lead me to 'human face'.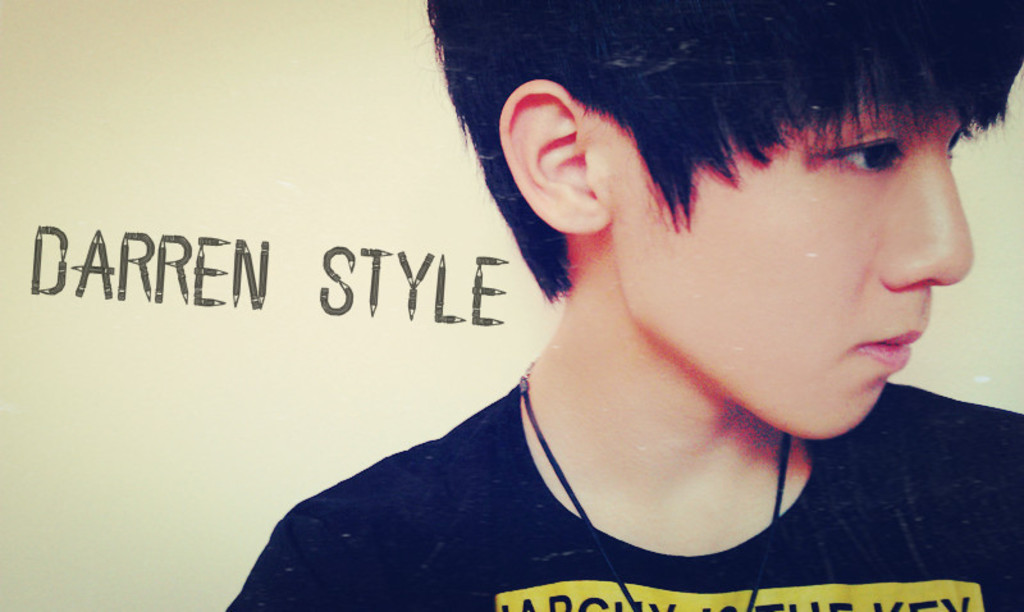
Lead to [left=599, top=85, right=974, bottom=440].
